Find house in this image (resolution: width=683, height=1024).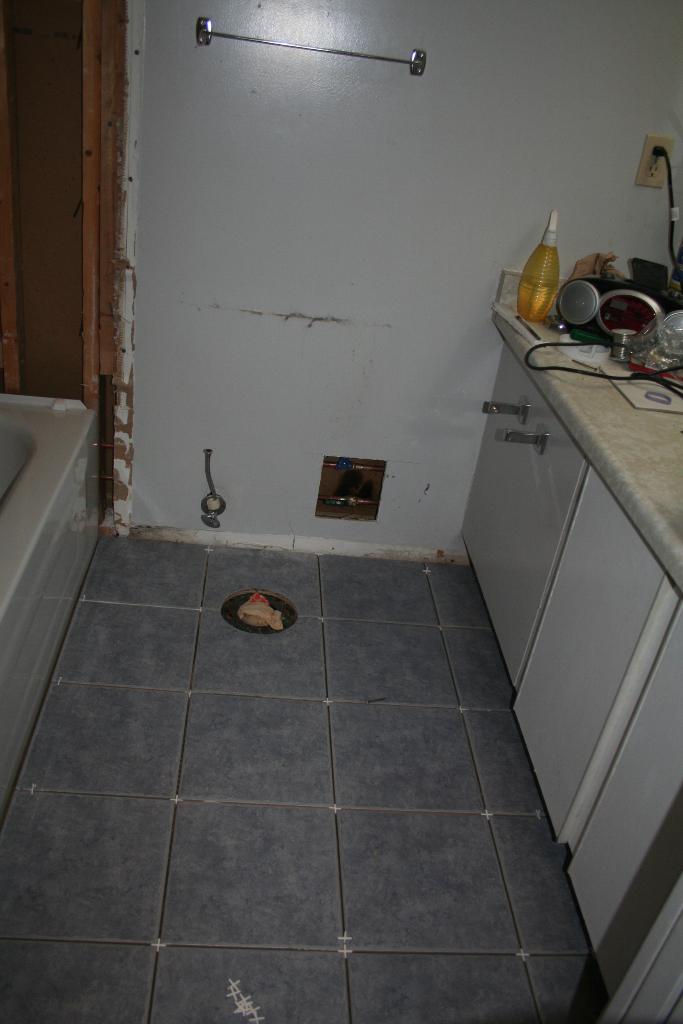
0,0,682,1023.
